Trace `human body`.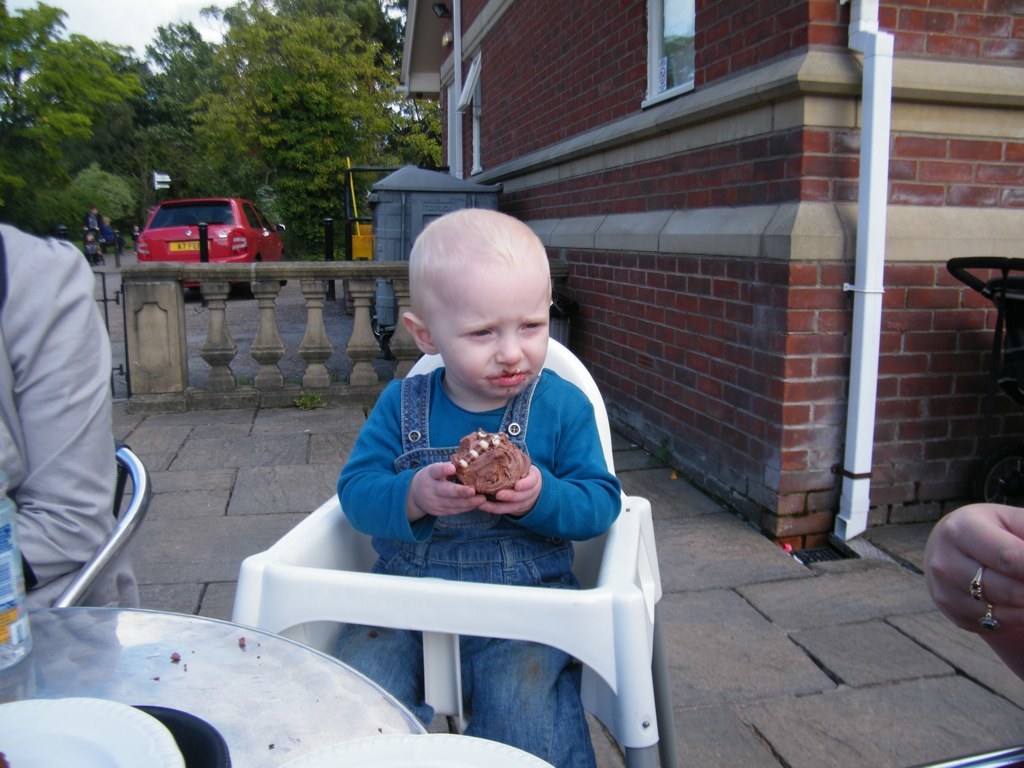
Traced to {"x1": 102, "y1": 213, "x2": 114, "y2": 244}.
